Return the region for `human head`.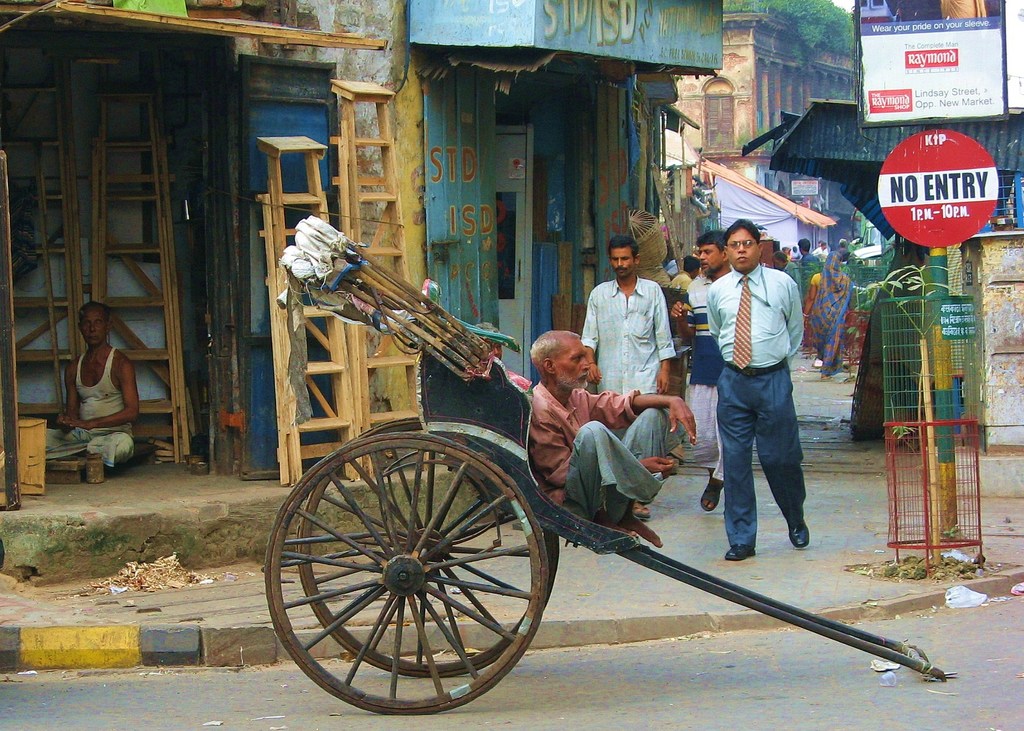
box(838, 236, 847, 249).
